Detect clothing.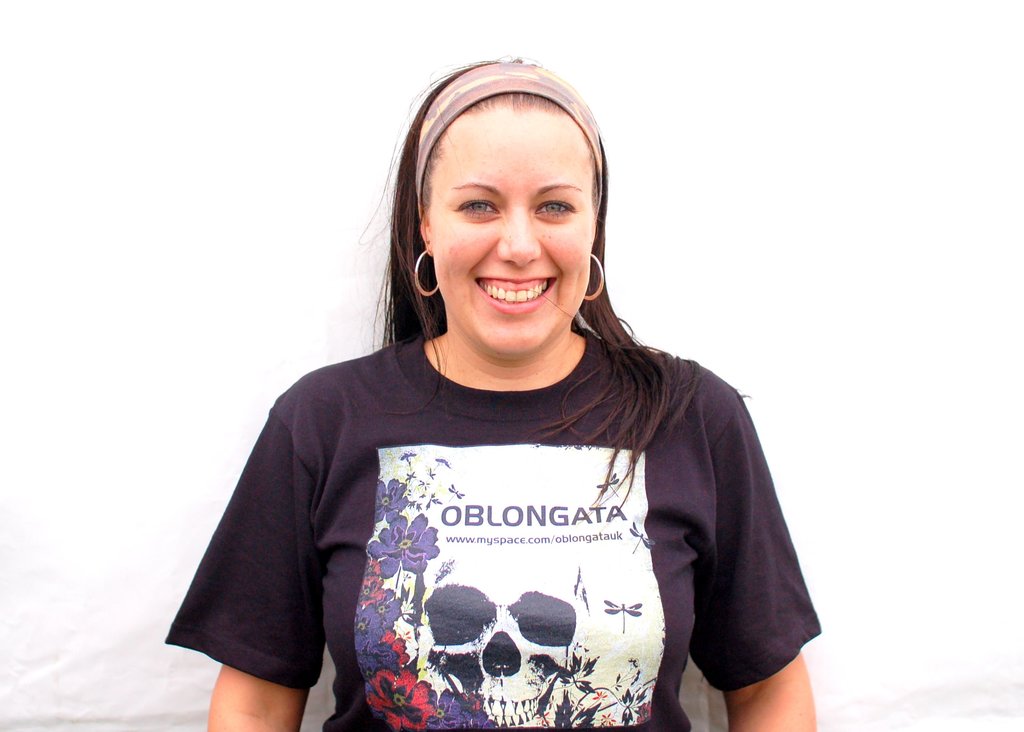
Detected at 208:269:801:718.
